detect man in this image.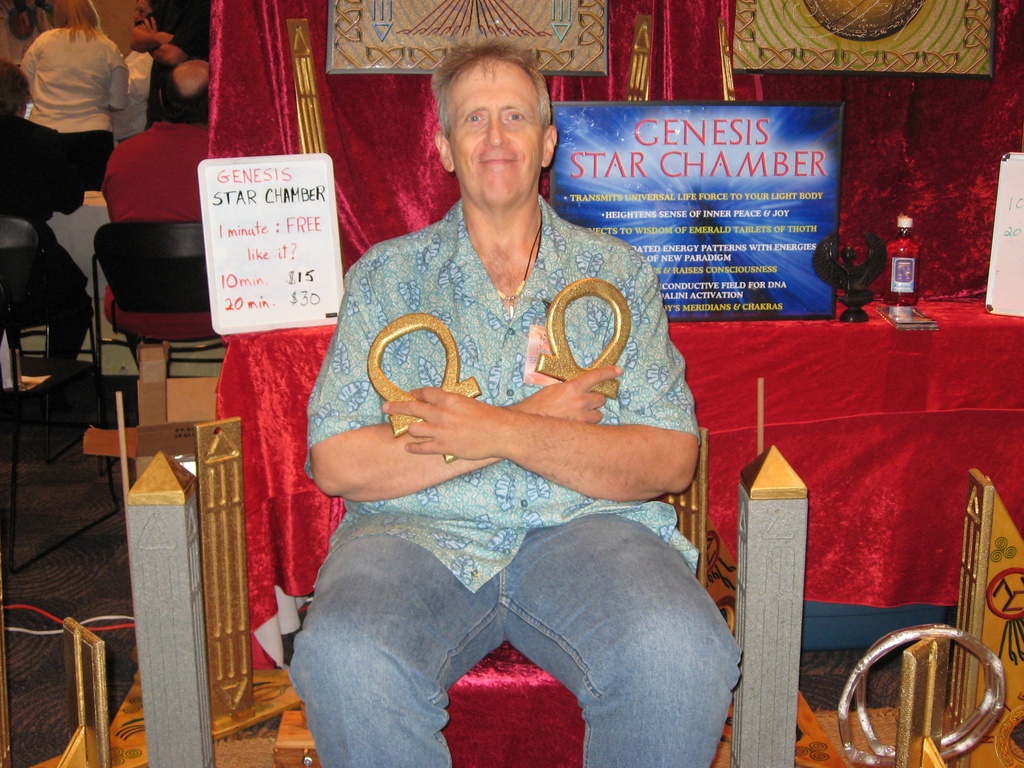
Detection: 99 53 210 378.
